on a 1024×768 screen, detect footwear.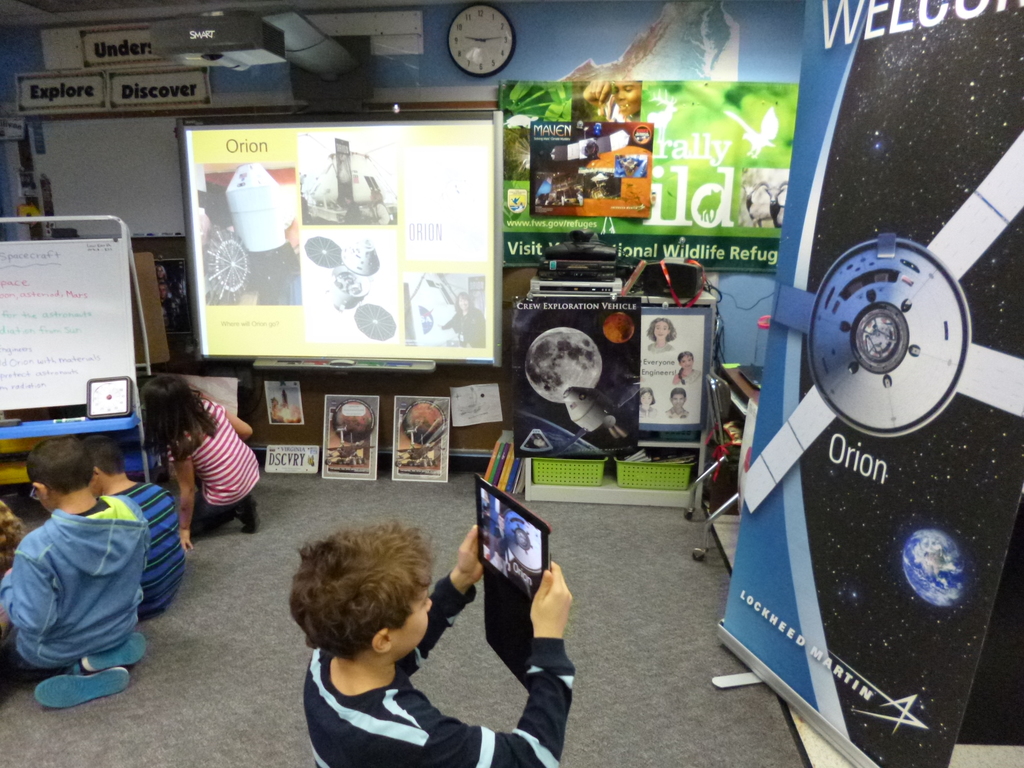
rect(65, 628, 148, 676).
